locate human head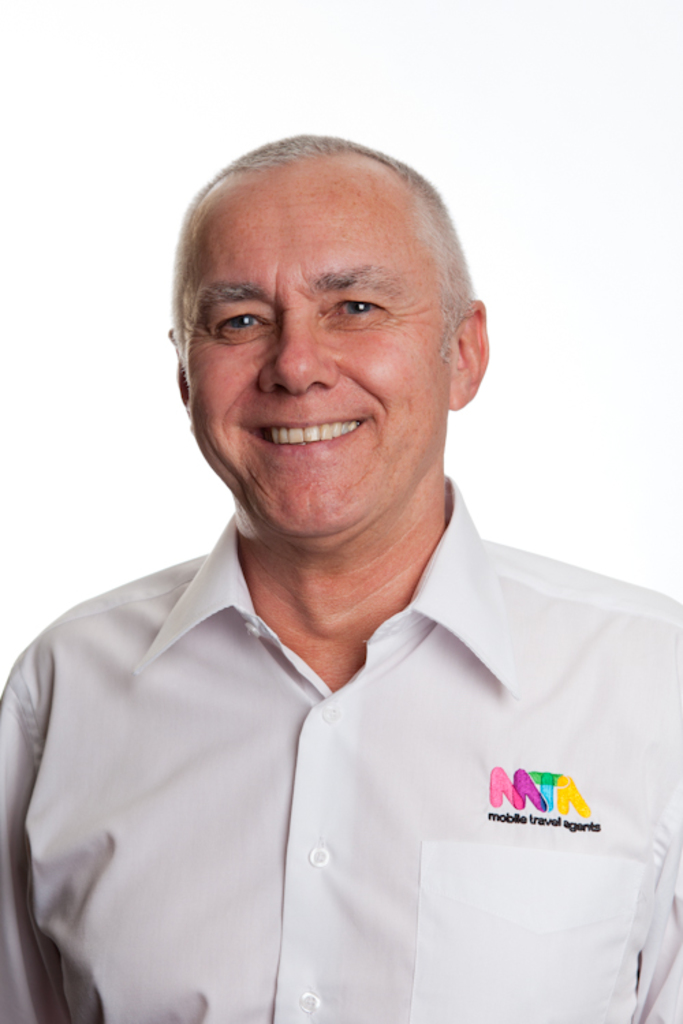
[x1=169, y1=132, x2=489, y2=453]
